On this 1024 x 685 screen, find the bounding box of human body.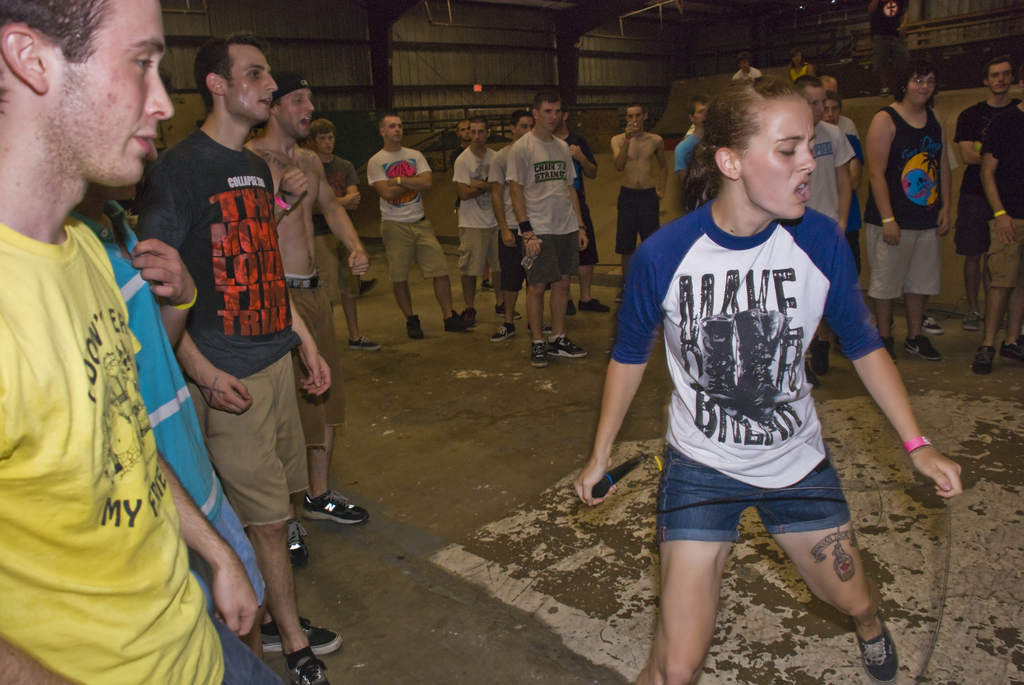
Bounding box: bbox=(60, 200, 273, 658).
